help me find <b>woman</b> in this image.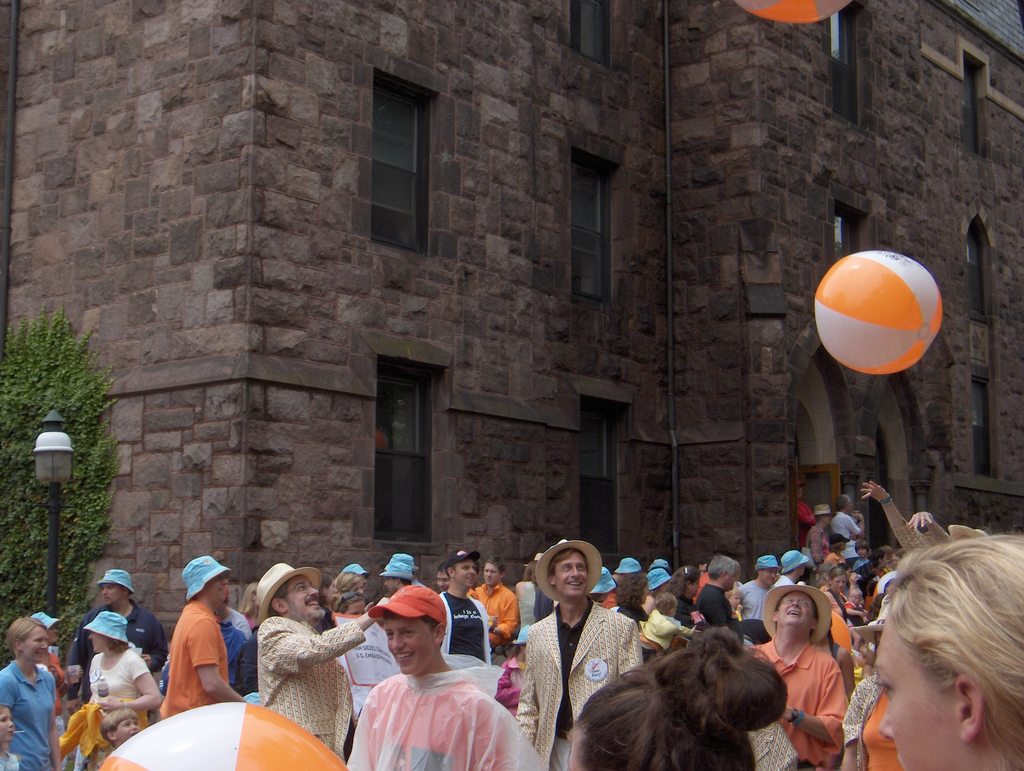
Found it: region(0, 619, 60, 770).
